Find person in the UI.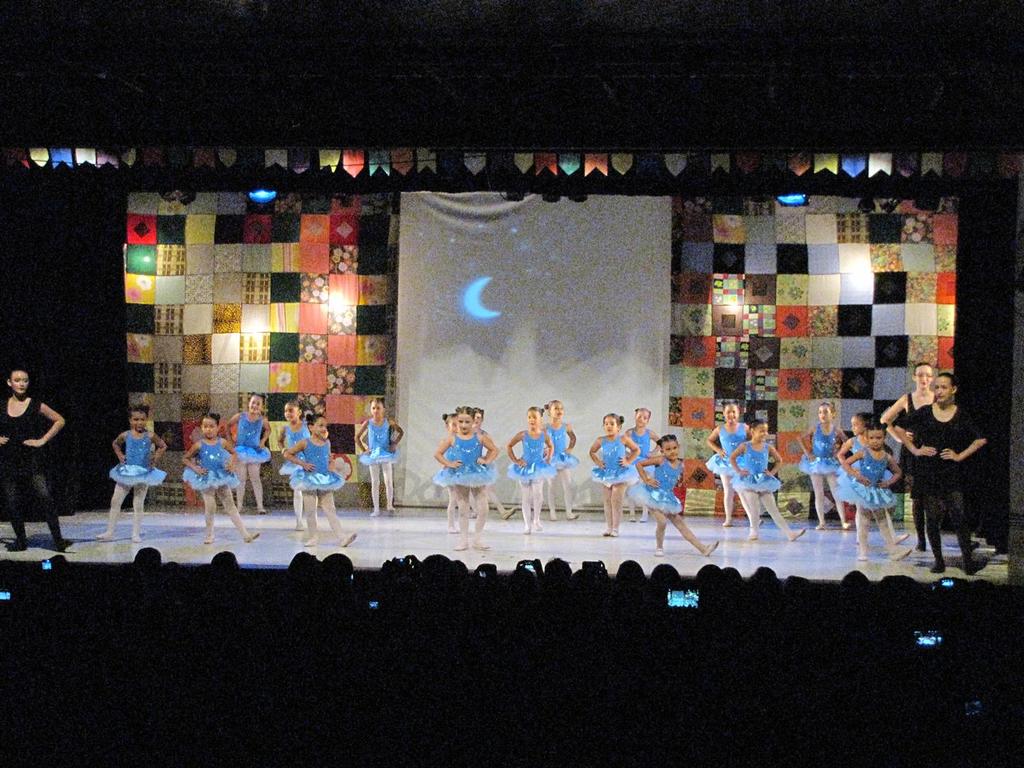
UI element at [477,407,486,429].
